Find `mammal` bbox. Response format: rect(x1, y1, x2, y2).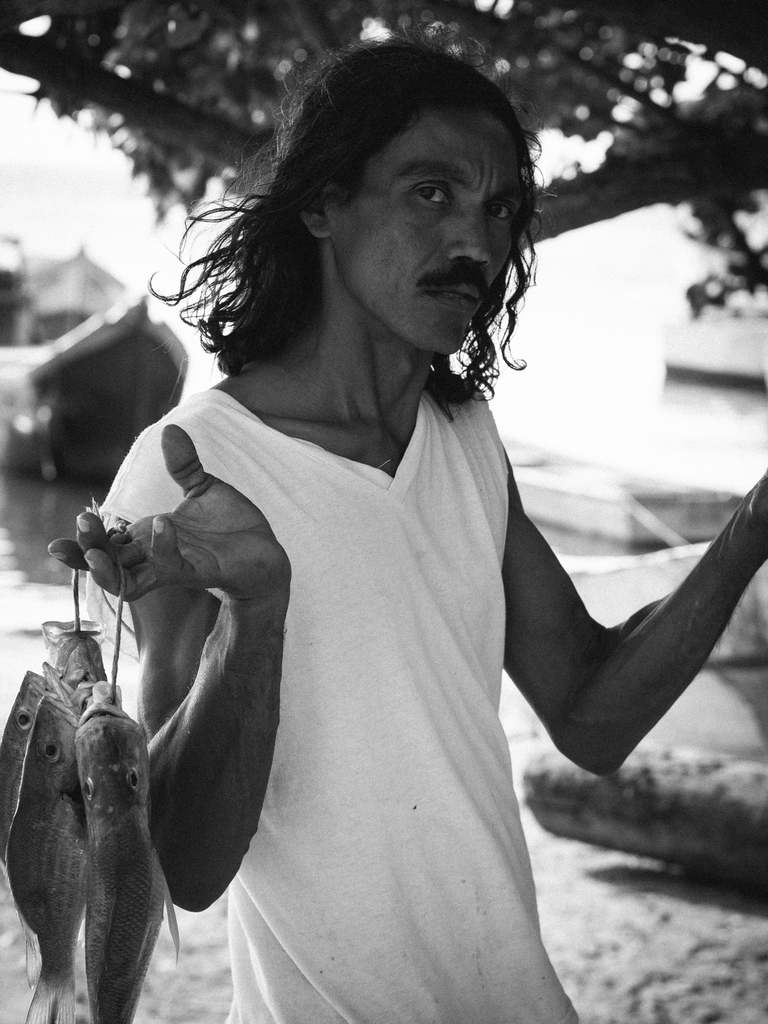
rect(28, 106, 628, 964).
